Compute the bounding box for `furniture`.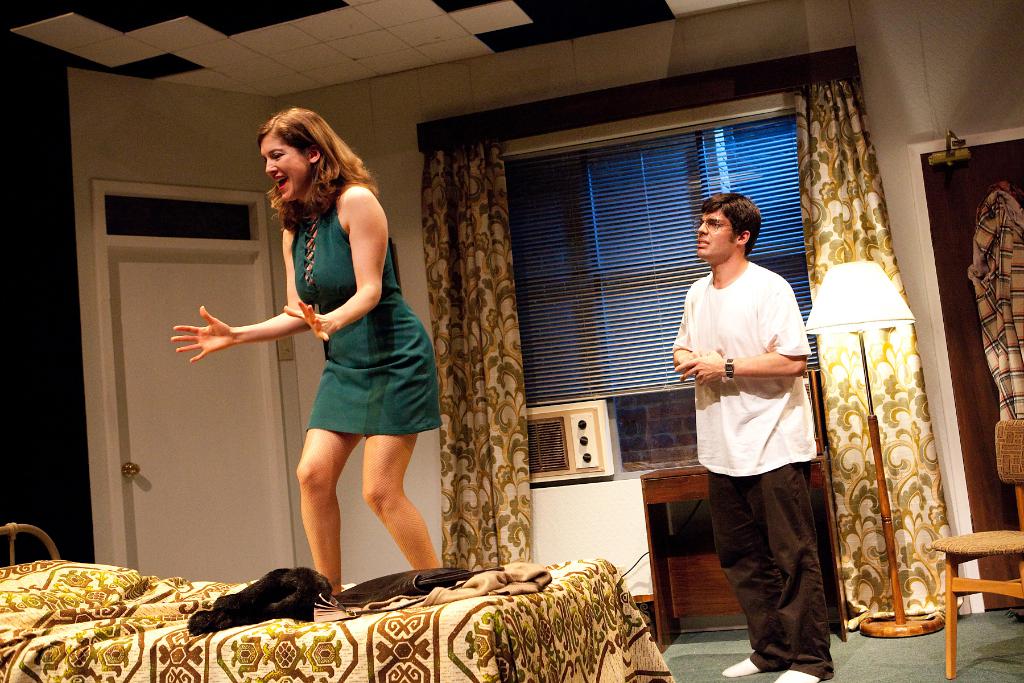
left=926, top=414, right=1023, bottom=679.
